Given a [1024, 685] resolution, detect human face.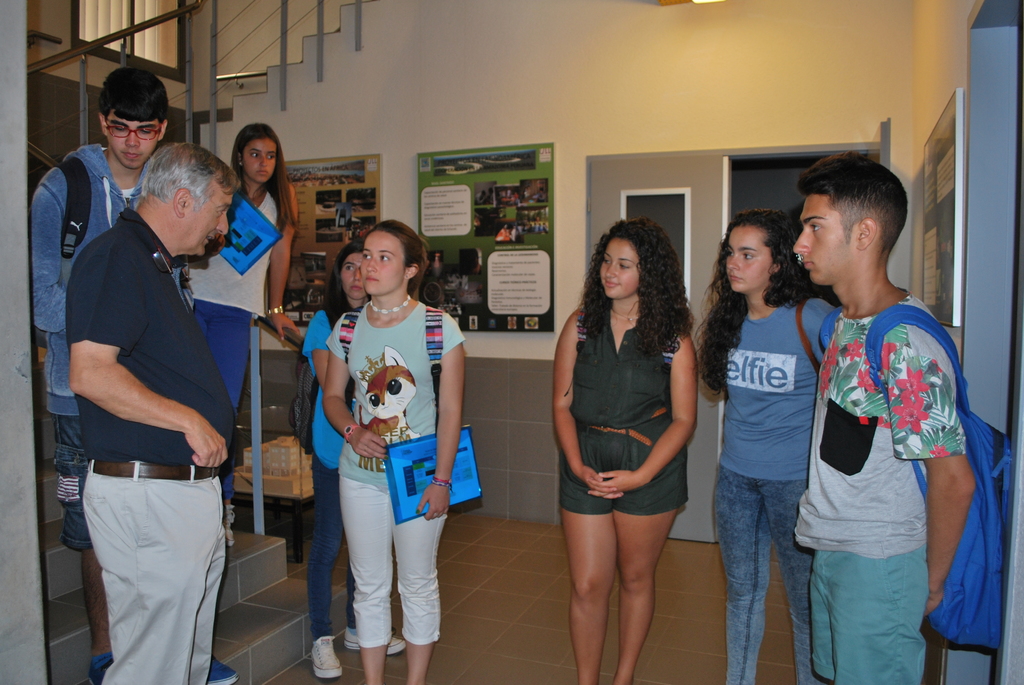
locate(725, 224, 772, 288).
